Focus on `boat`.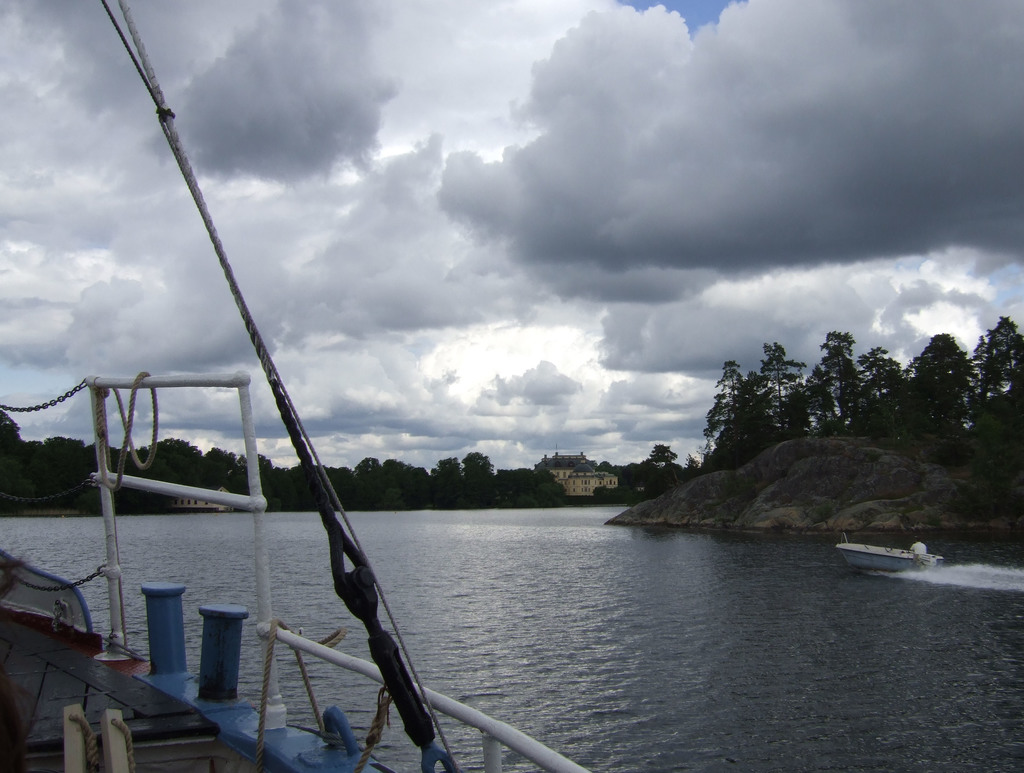
Focused at 831:527:957:578.
